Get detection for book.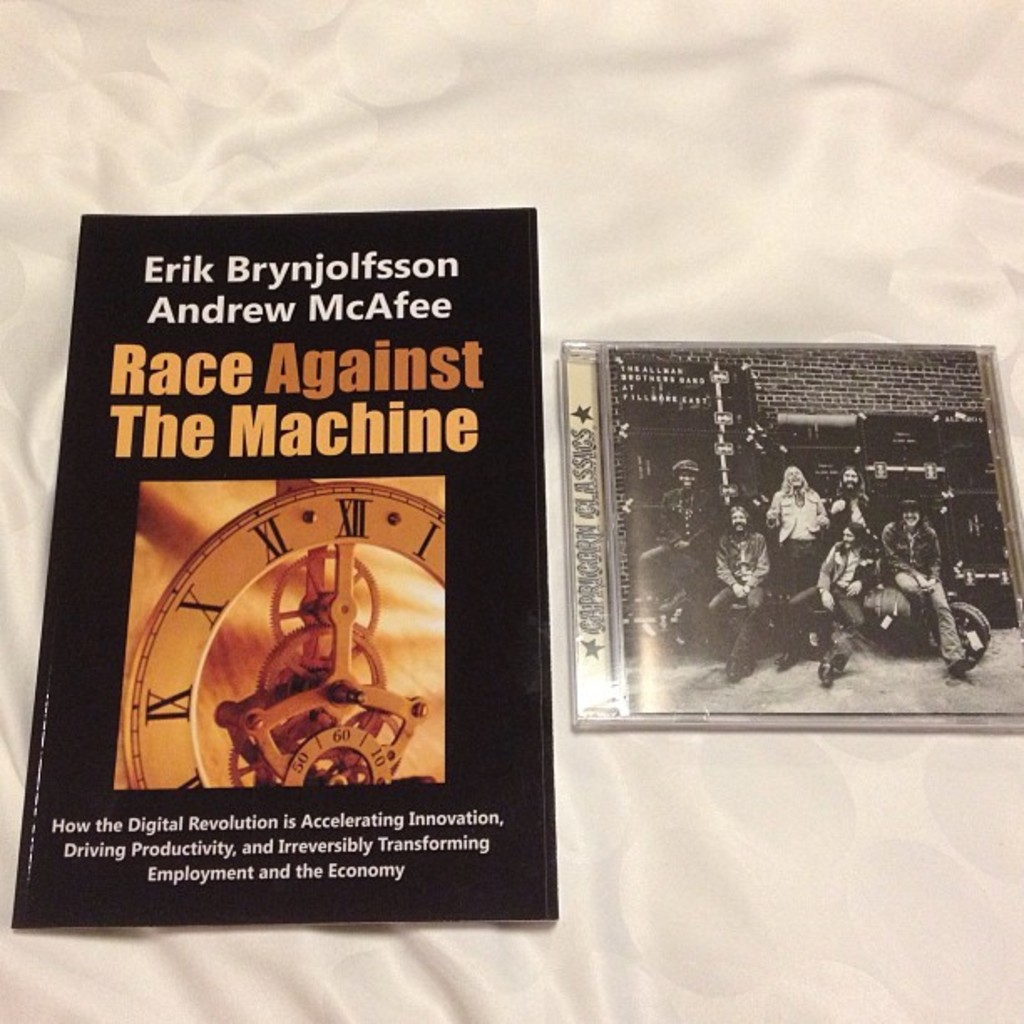
Detection: crop(12, 194, 569, 932).
